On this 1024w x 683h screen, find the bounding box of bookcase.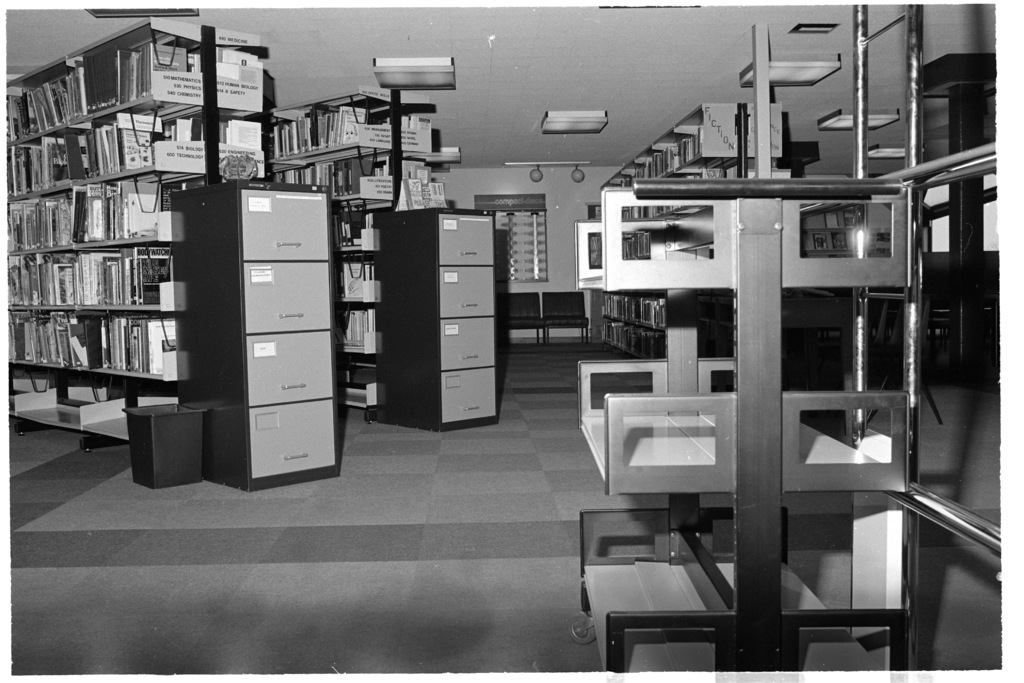
Bounding box: <box>591,103,789,363</box>.
